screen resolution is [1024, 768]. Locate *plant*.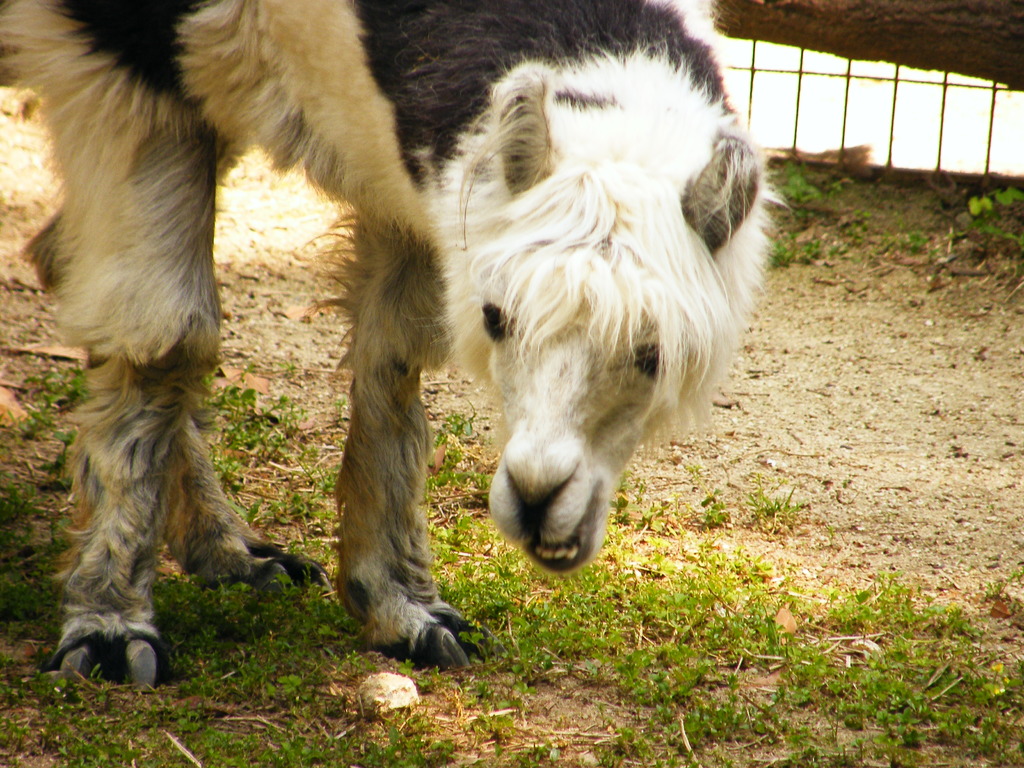
605 536 645 564.
